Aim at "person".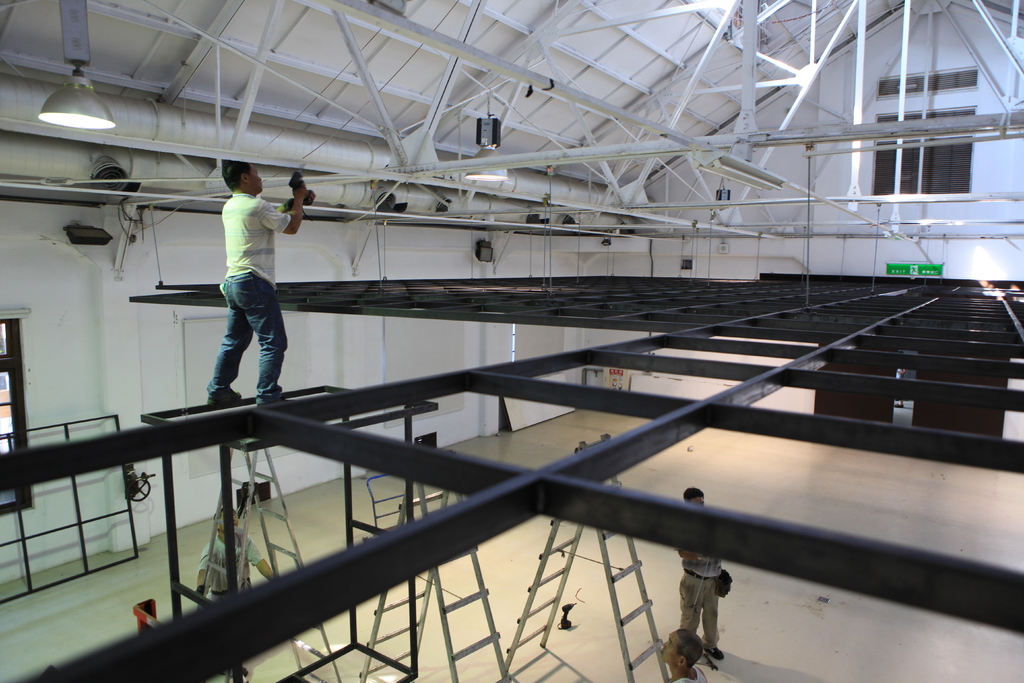
Aimed at select_region(201, 156, 307, 403).
